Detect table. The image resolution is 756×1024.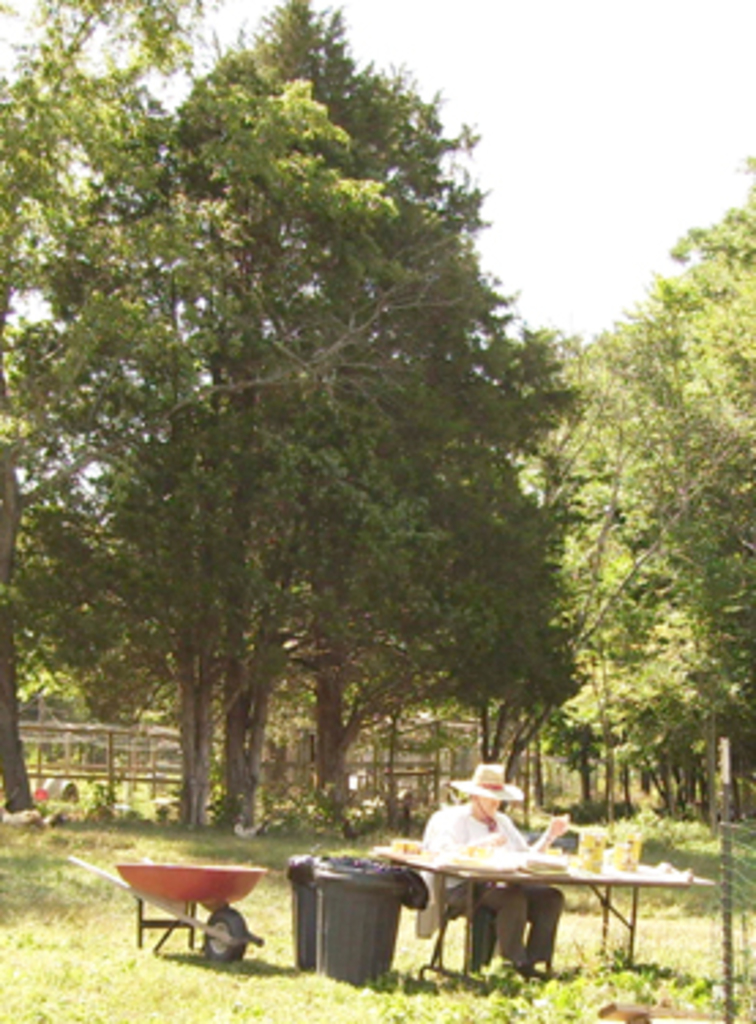
344,825,688,964.
